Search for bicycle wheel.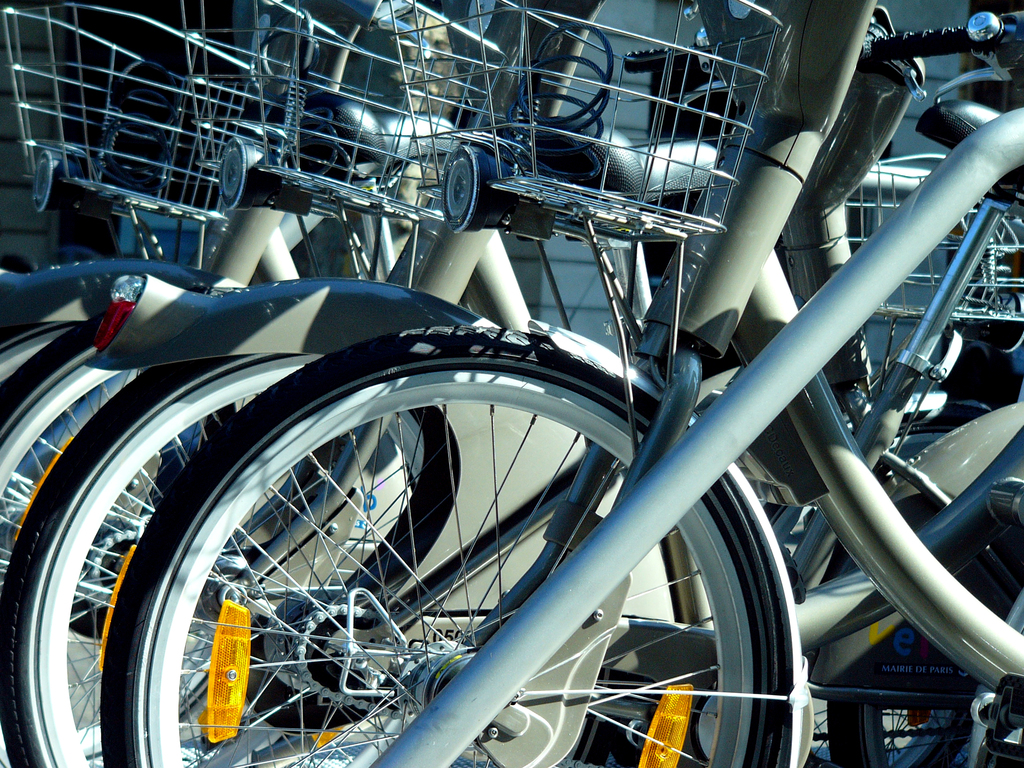
Found at x1=0, y1=326, x2=396, y2=767.
